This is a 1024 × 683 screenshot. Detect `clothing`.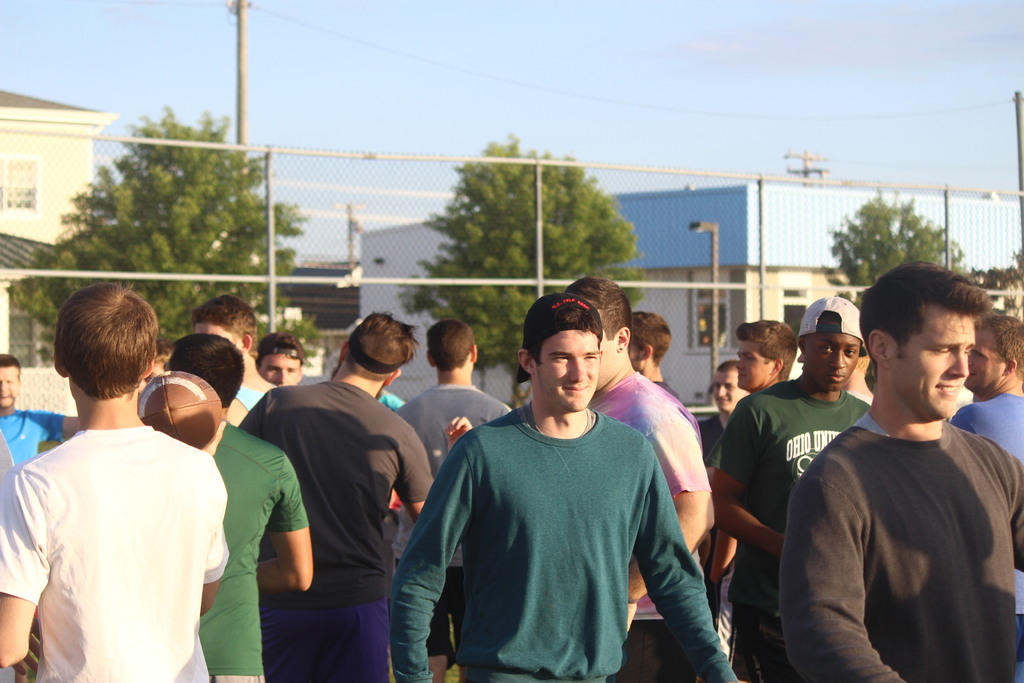
l=0, t=425, r=230, b=682.
